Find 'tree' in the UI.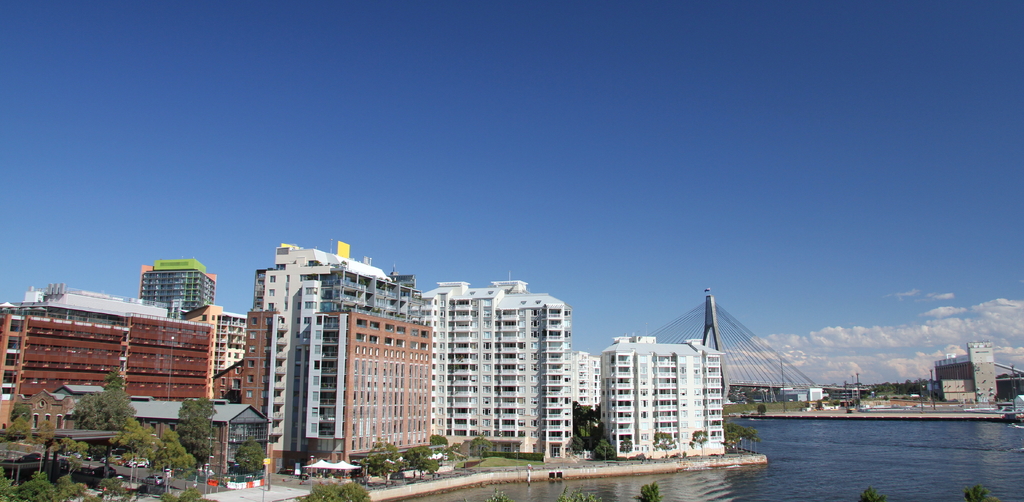
UI element at box(754, 402, 767, 419).
